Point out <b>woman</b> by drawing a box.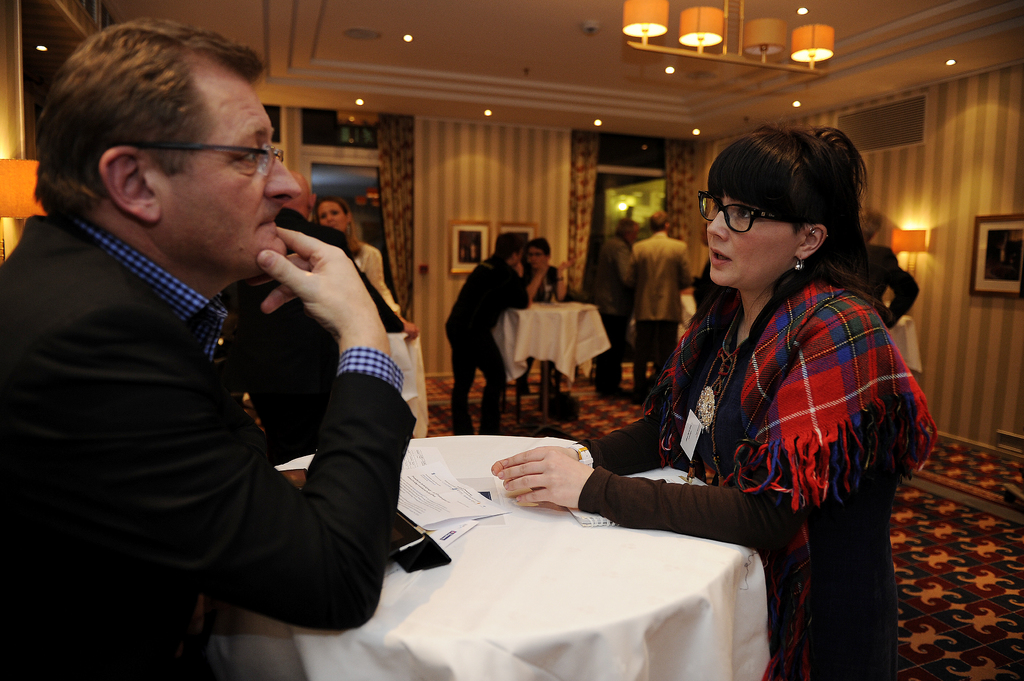
308, 197, 412, 343.
